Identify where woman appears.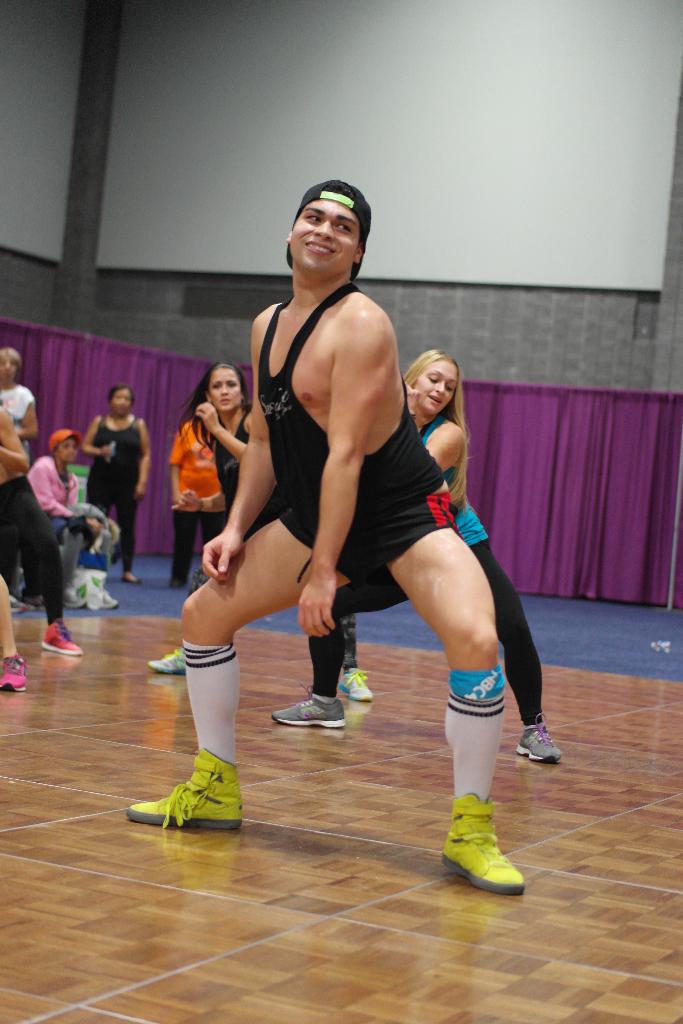
Appears at <box>272,352,561,761</box>.
